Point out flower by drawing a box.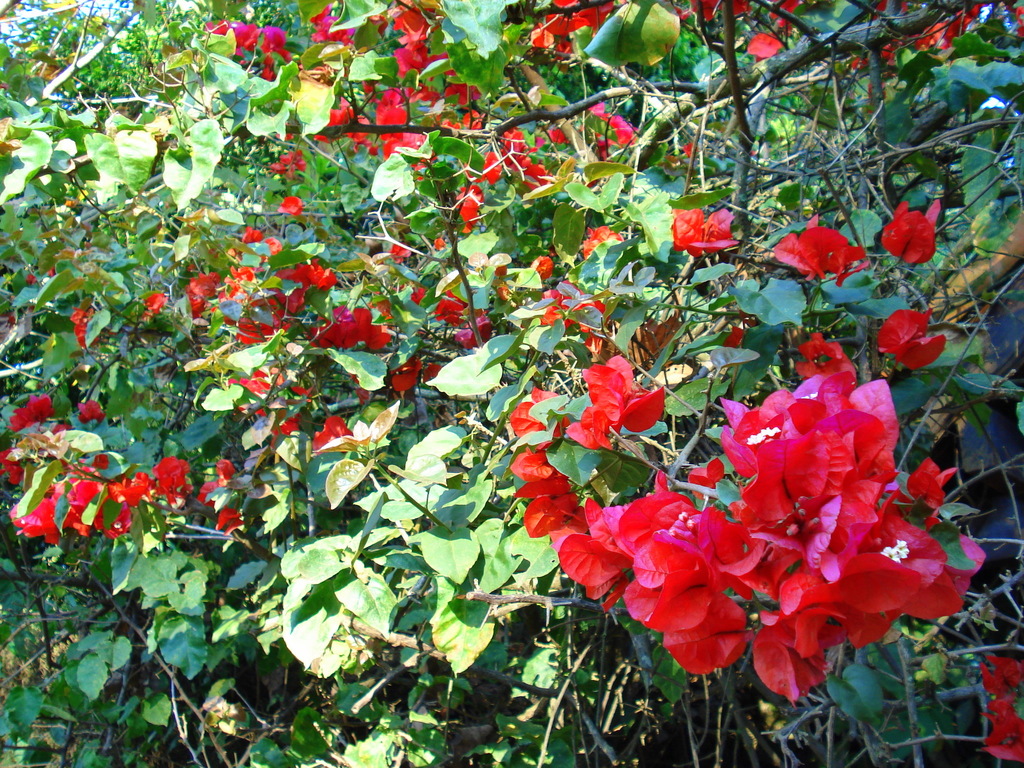
{"left": 422, "top": 362, "right": 442, "bottom": 380}.
